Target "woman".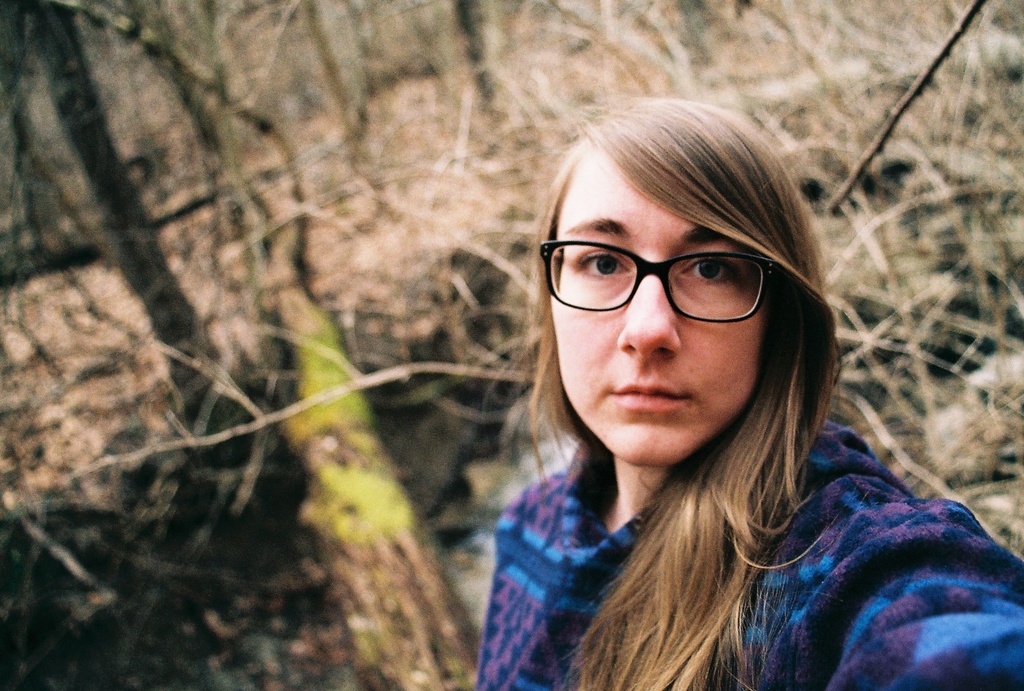
Target region: left=450, top=104, right=945, bottom=690.
